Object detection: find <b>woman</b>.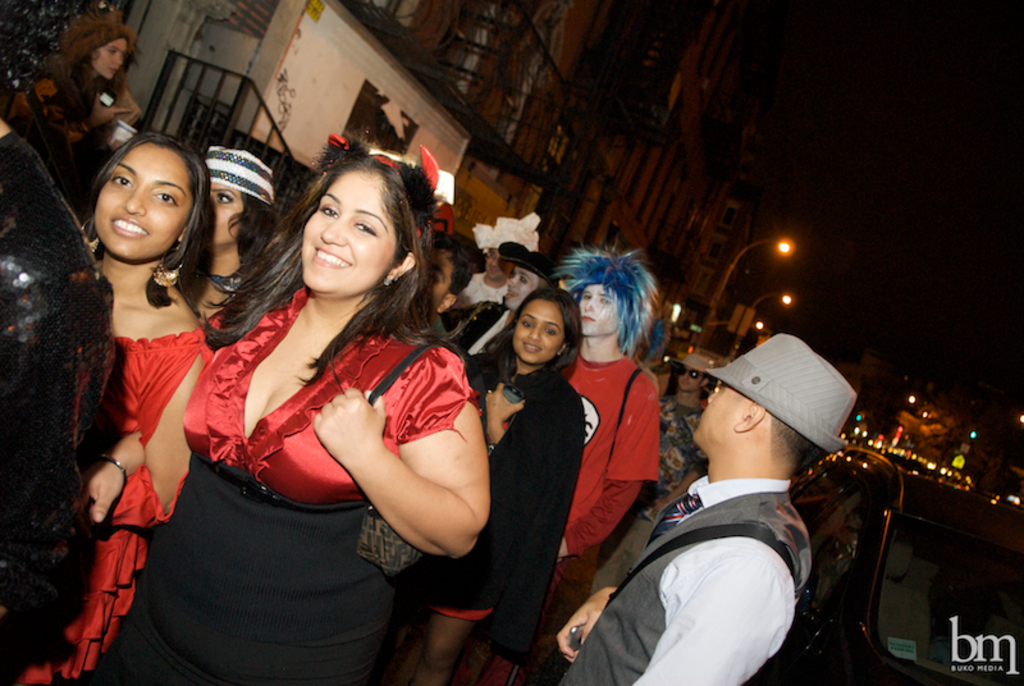
x1=63 y1=160 x2=494 y2=685.
